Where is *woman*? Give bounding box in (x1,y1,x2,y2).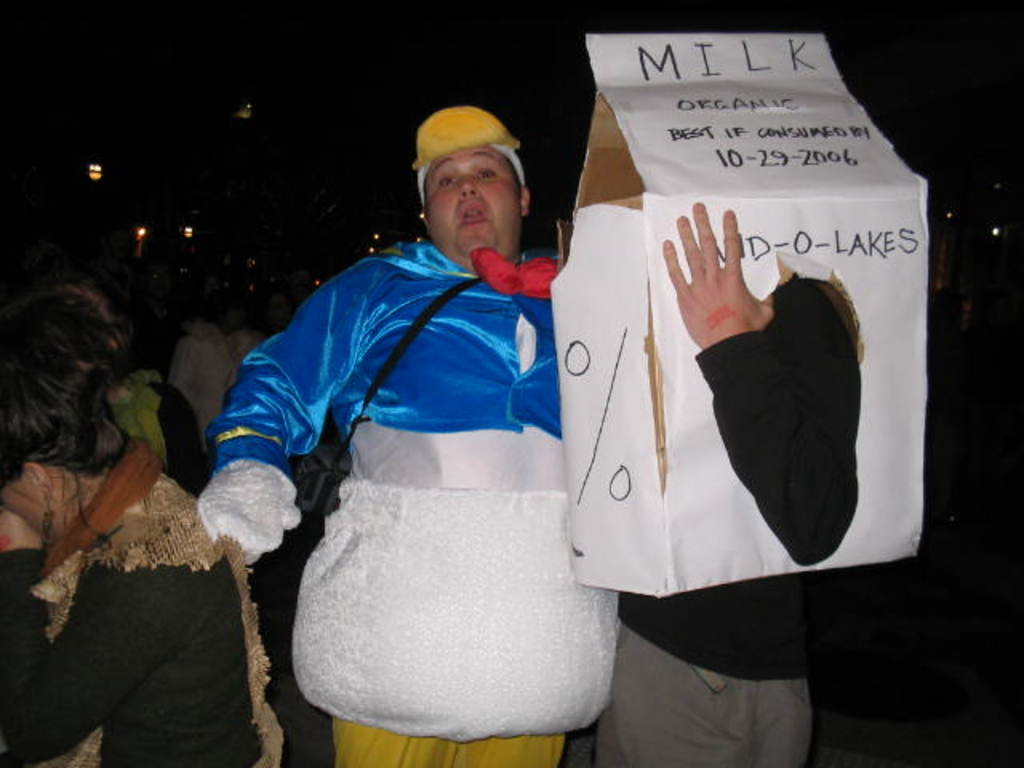
(72,280,219,506).
